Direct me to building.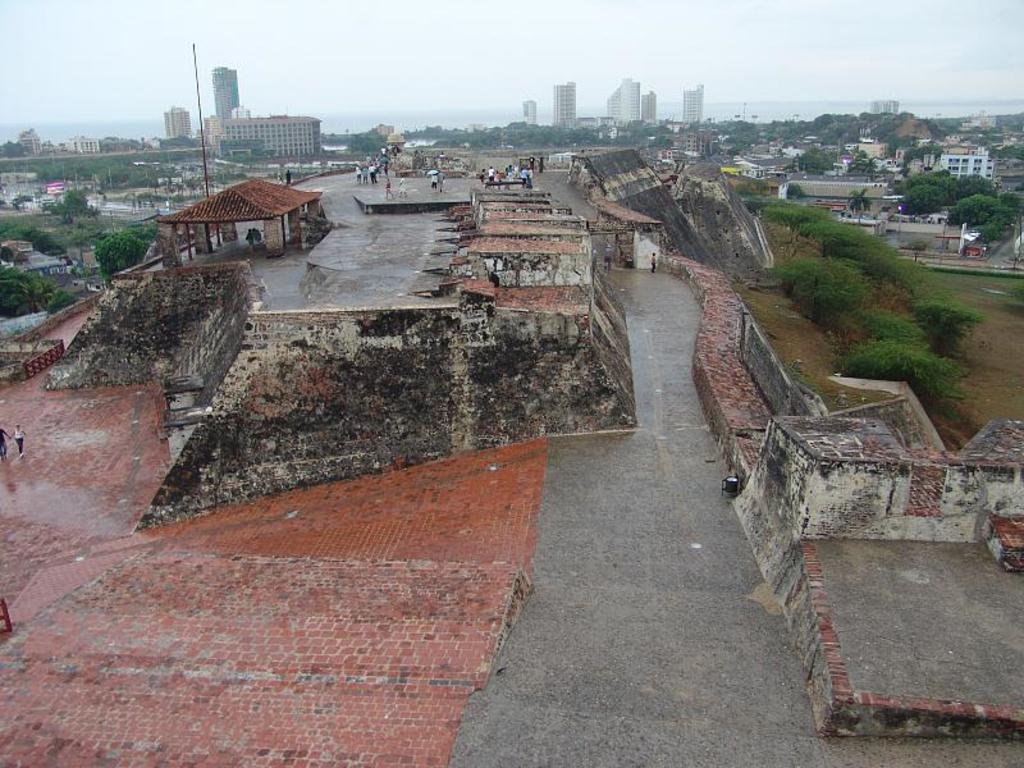
Direction: select_region(605, 82, 627, 120).
